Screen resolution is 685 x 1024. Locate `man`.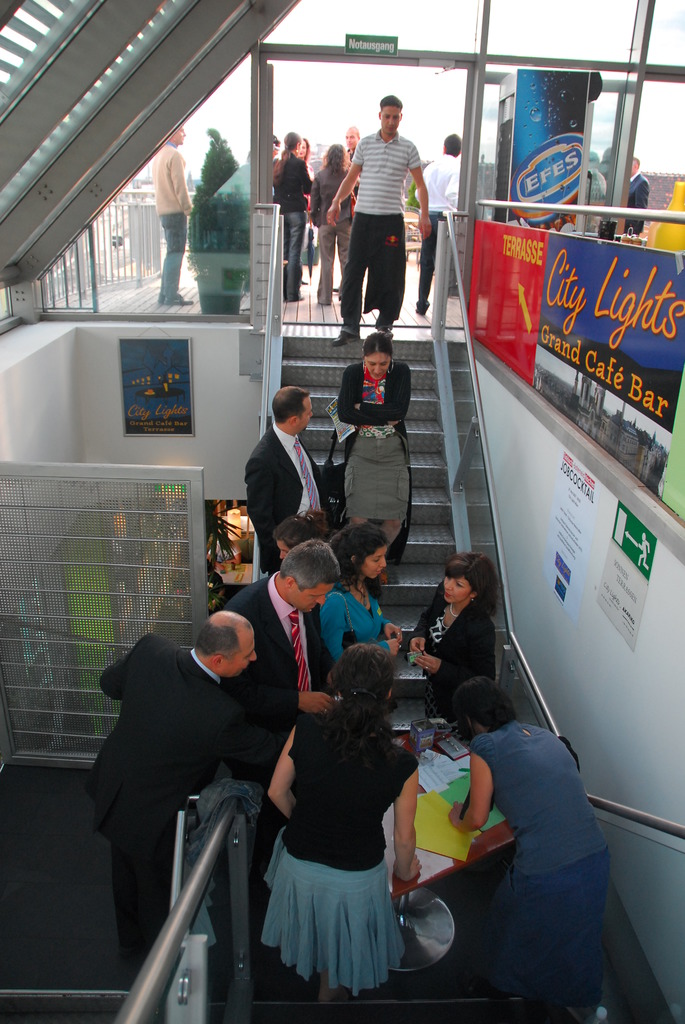
rect(417, 132, 469, 316).
